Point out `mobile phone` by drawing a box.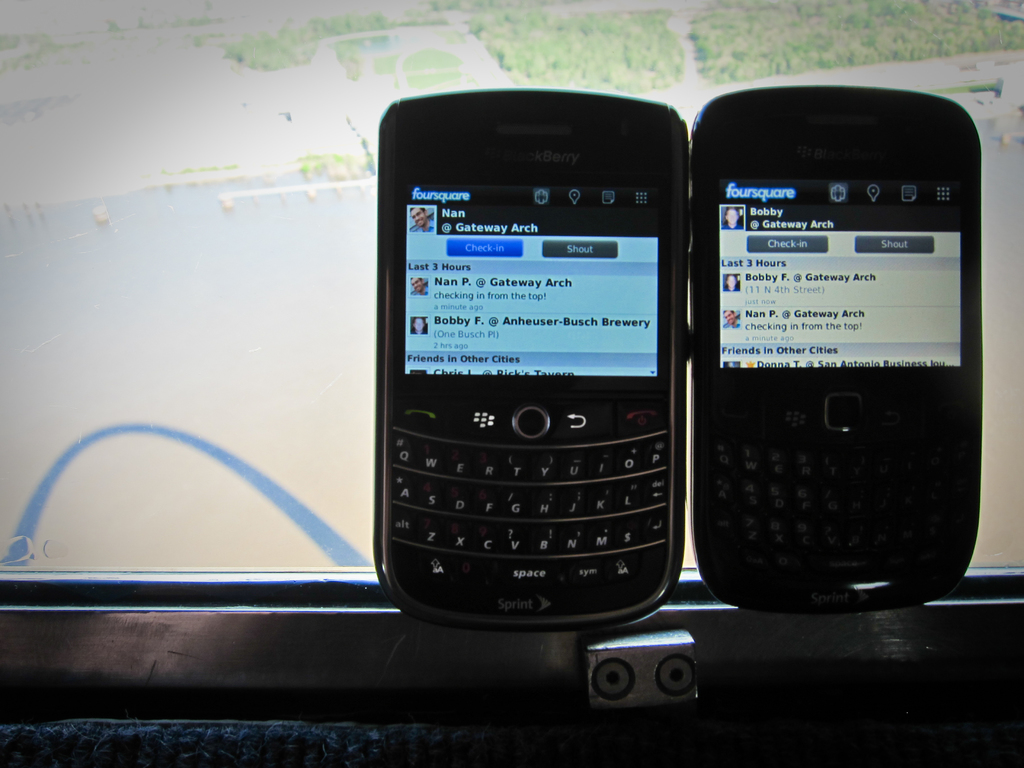
691, 82, 982, 616.
